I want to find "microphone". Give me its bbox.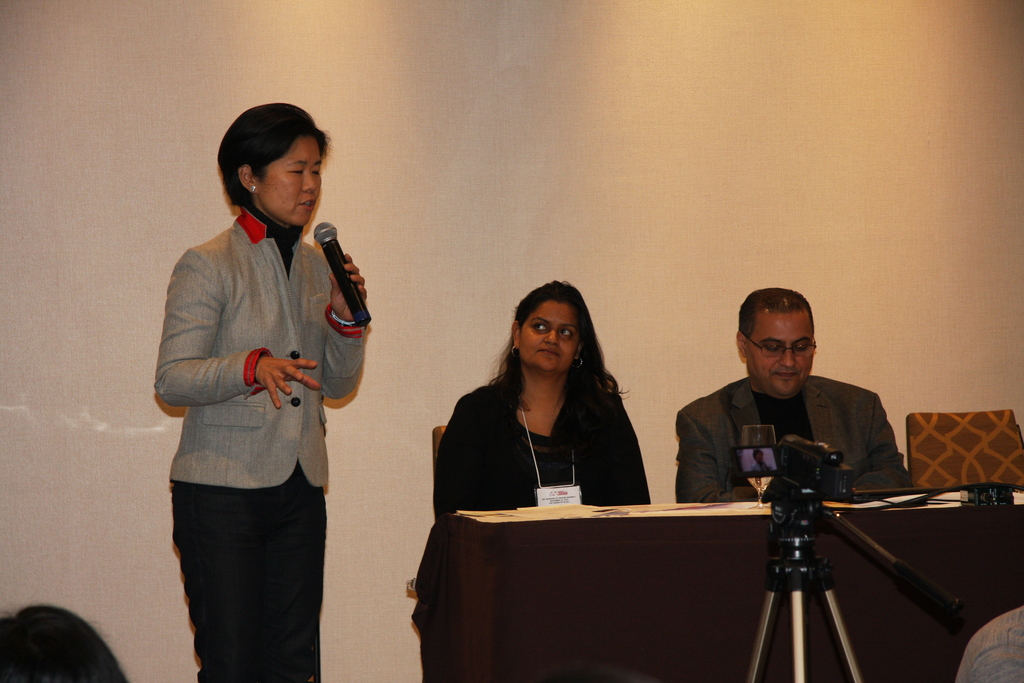
locate(295, 221, 369, 320).
